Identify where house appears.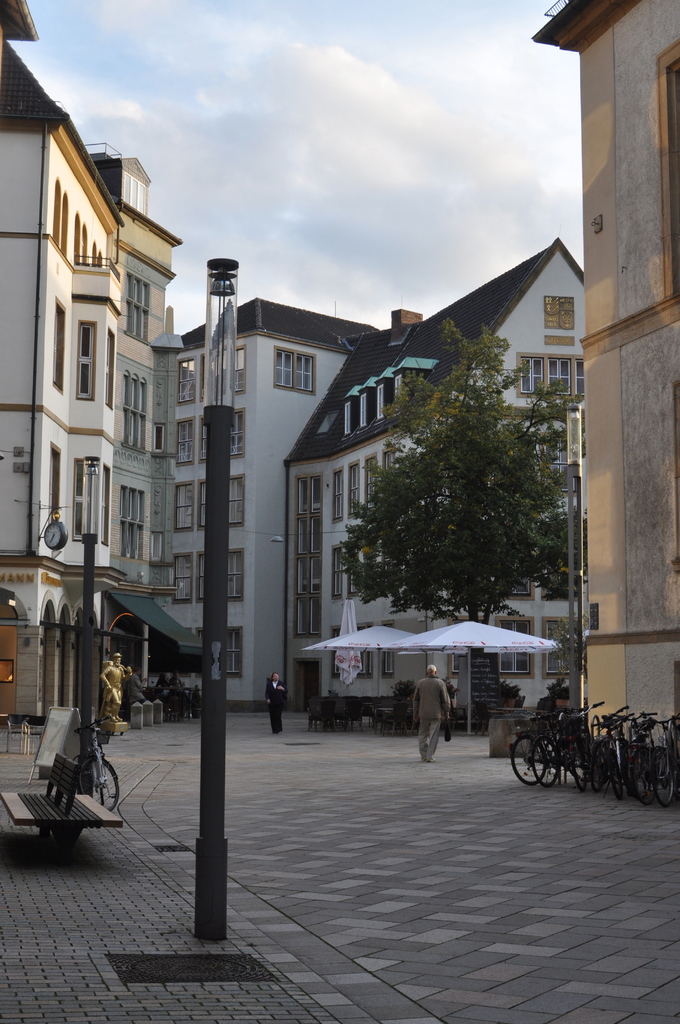
Appears at 0, 0, 125, 731.
